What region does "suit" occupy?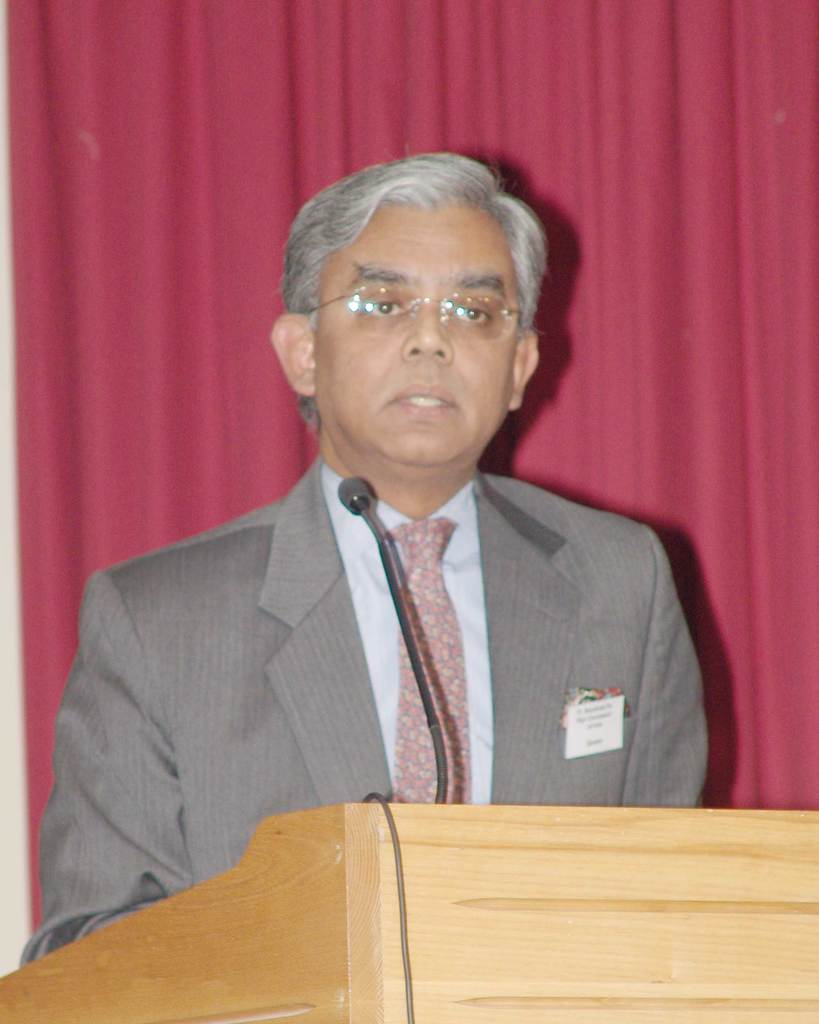
49, 338, 732, 888.
